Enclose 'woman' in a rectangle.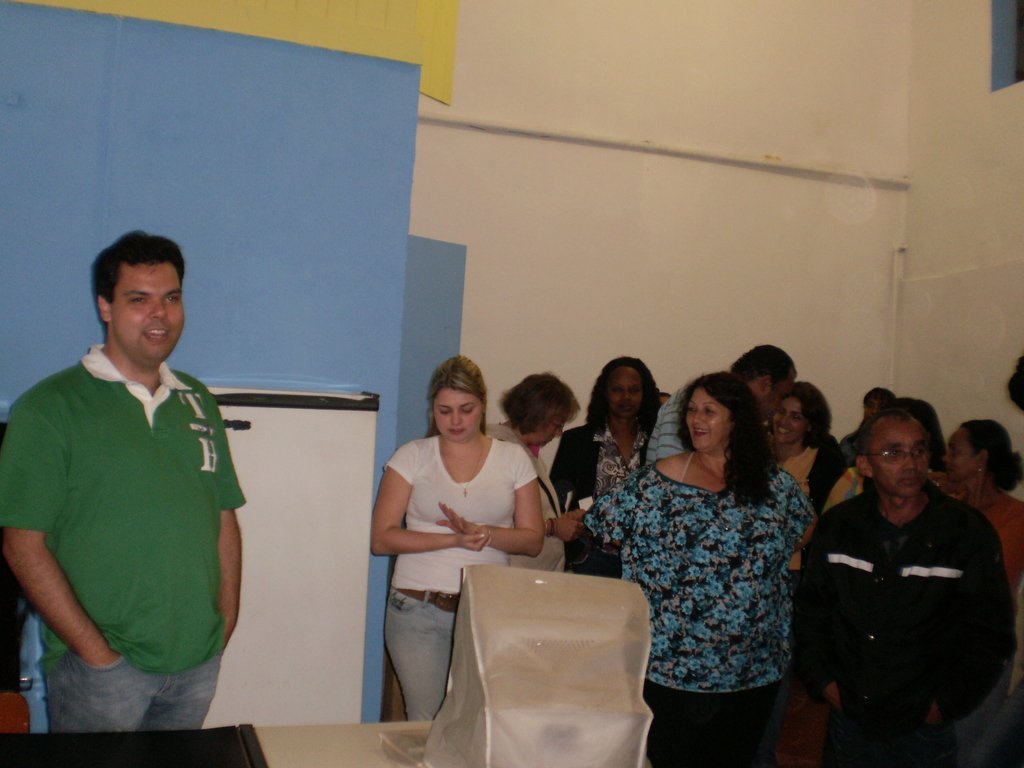
{"left": 375, "top": 353, "right": 552, "bottom": 715}.
